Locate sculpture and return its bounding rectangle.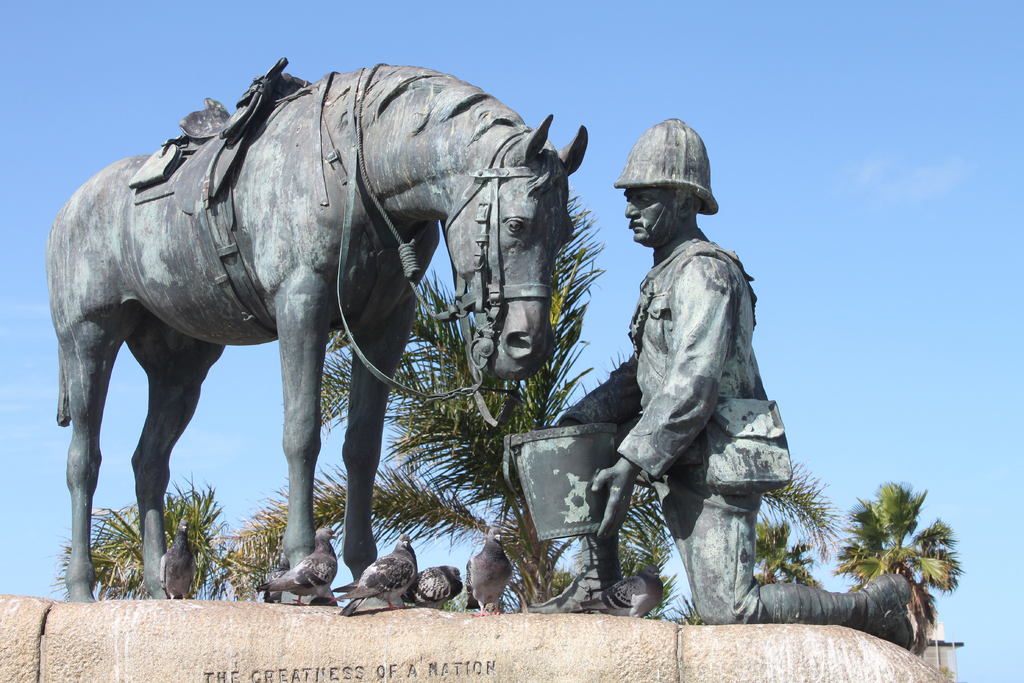
box(16, 103, 633, 611).
